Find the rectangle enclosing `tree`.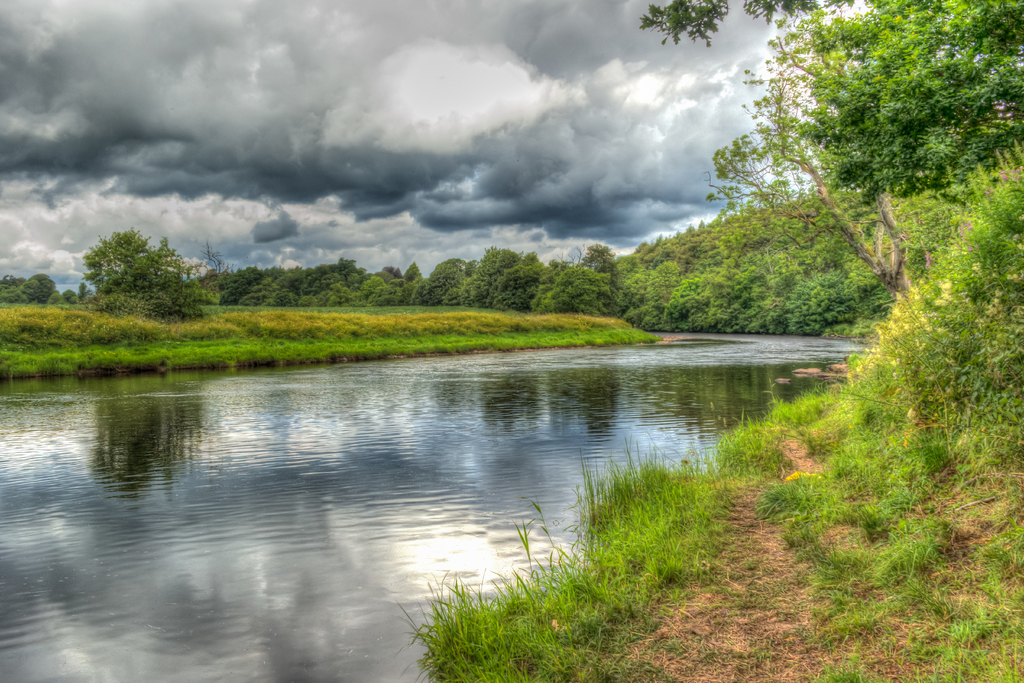
detection(81, 215, 230, 327).
